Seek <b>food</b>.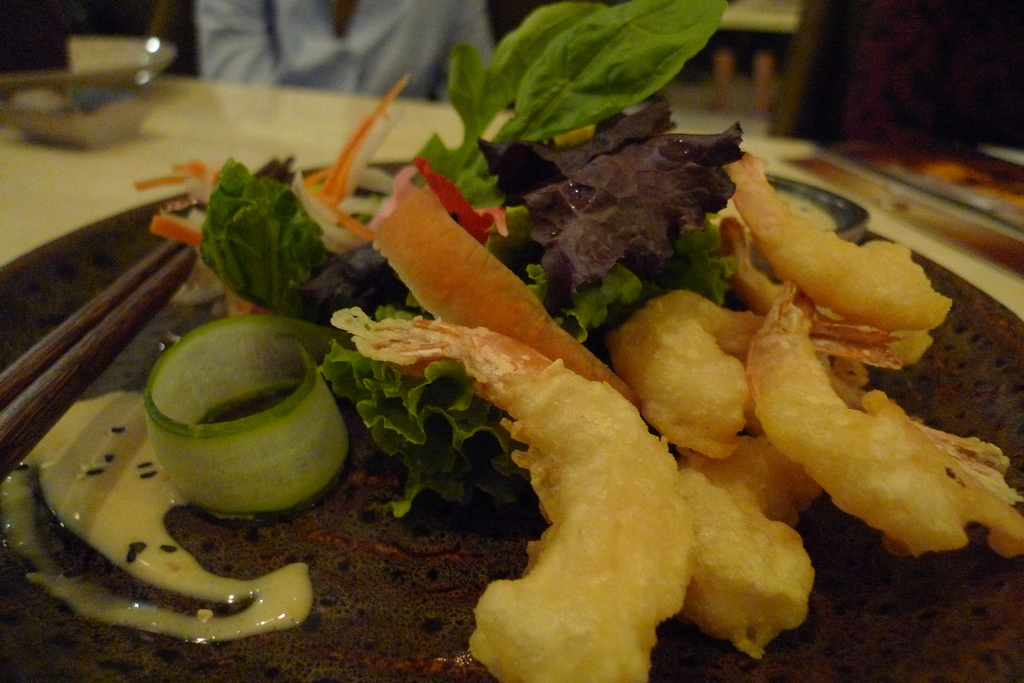
x1=131 y1=3 x2=1021 y2=681.
